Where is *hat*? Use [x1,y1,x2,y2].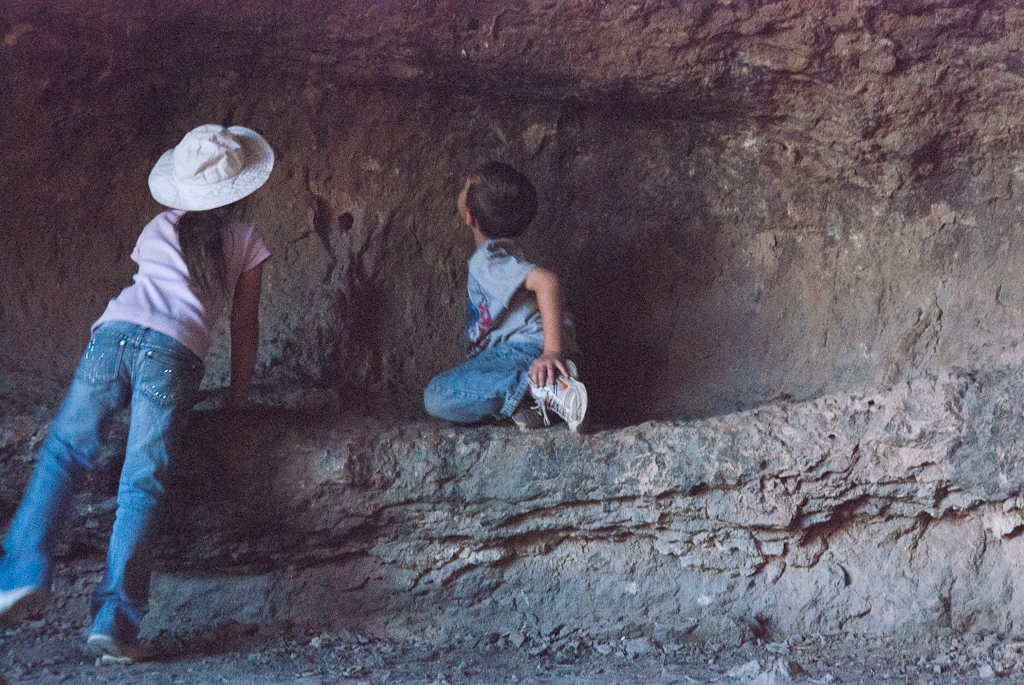
[144,122,279,215].
